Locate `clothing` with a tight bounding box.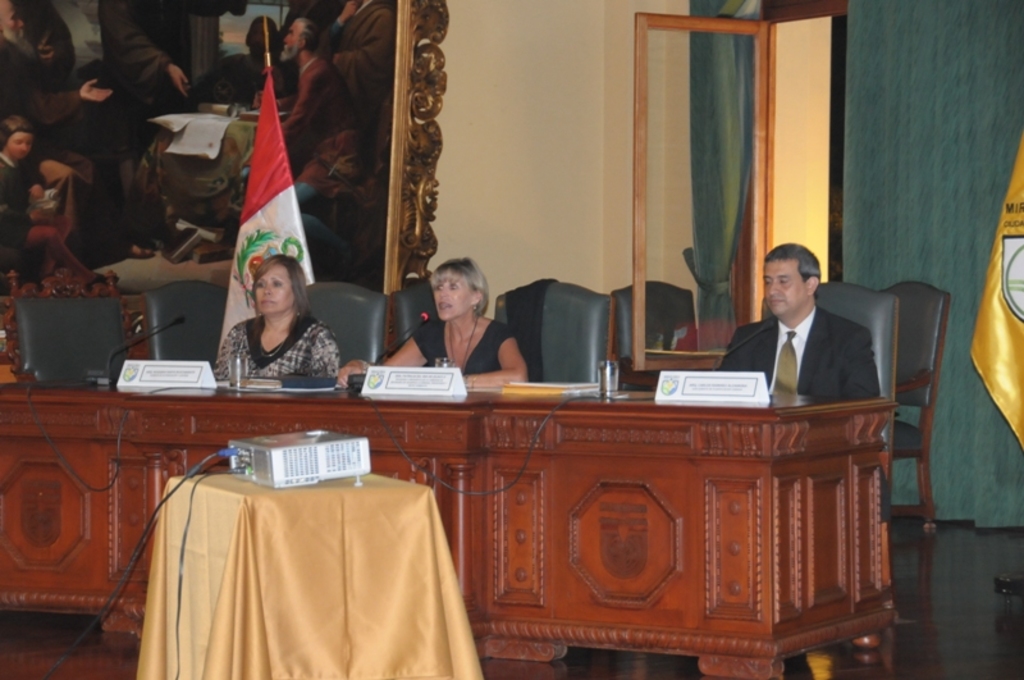
410/315/512/375.
